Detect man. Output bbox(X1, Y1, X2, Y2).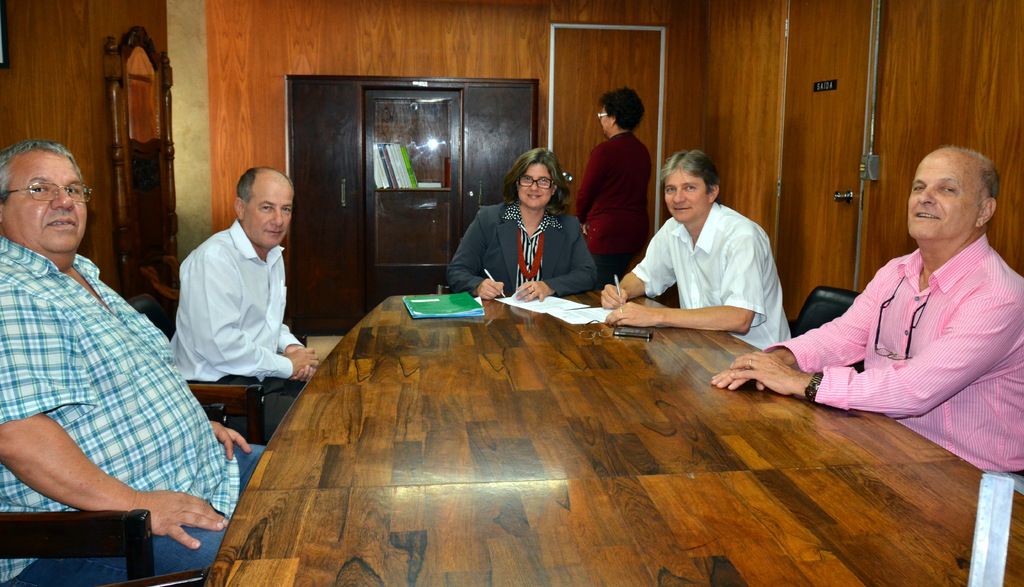
bbox(600, 150, 794, 347).
